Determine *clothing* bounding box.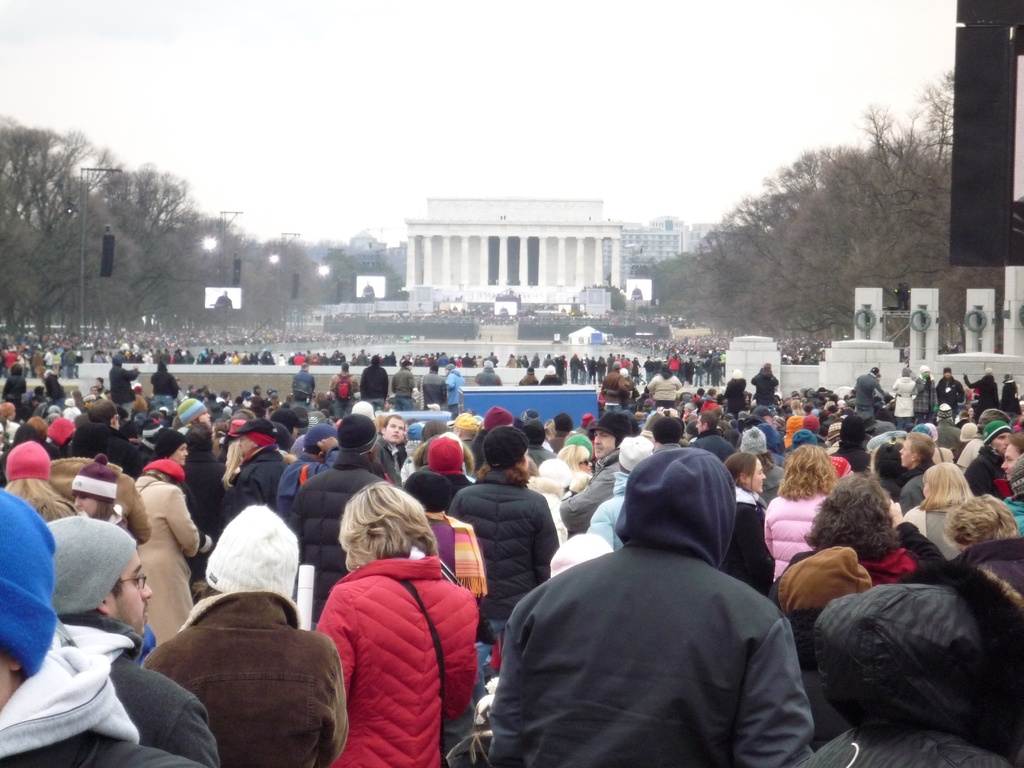
Determined: box(938, 372, 966, 420).
